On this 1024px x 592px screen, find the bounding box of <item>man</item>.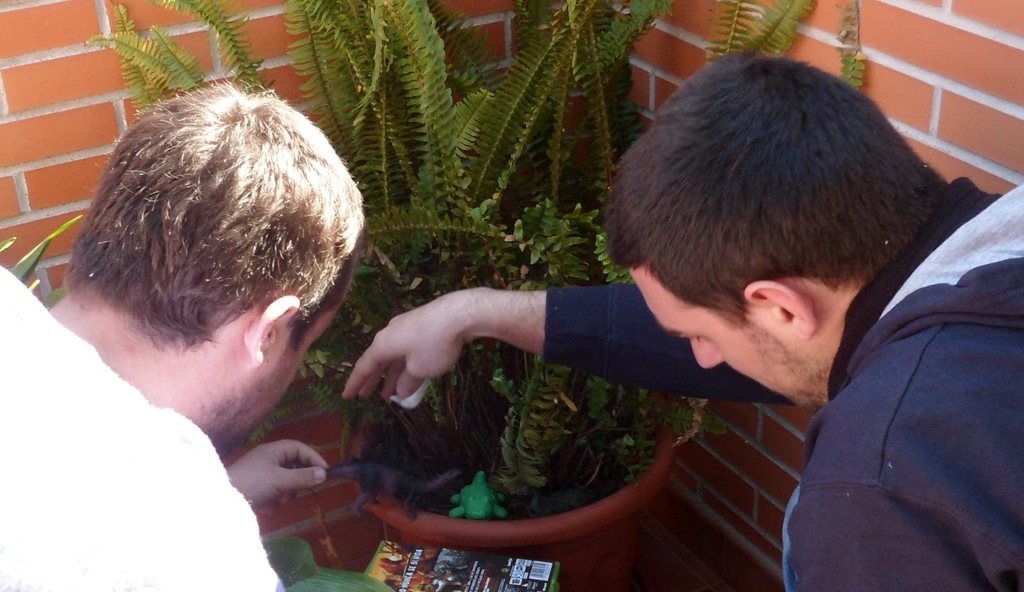
Bounding box: (left=9, top=44, right=438, bottom=573).
